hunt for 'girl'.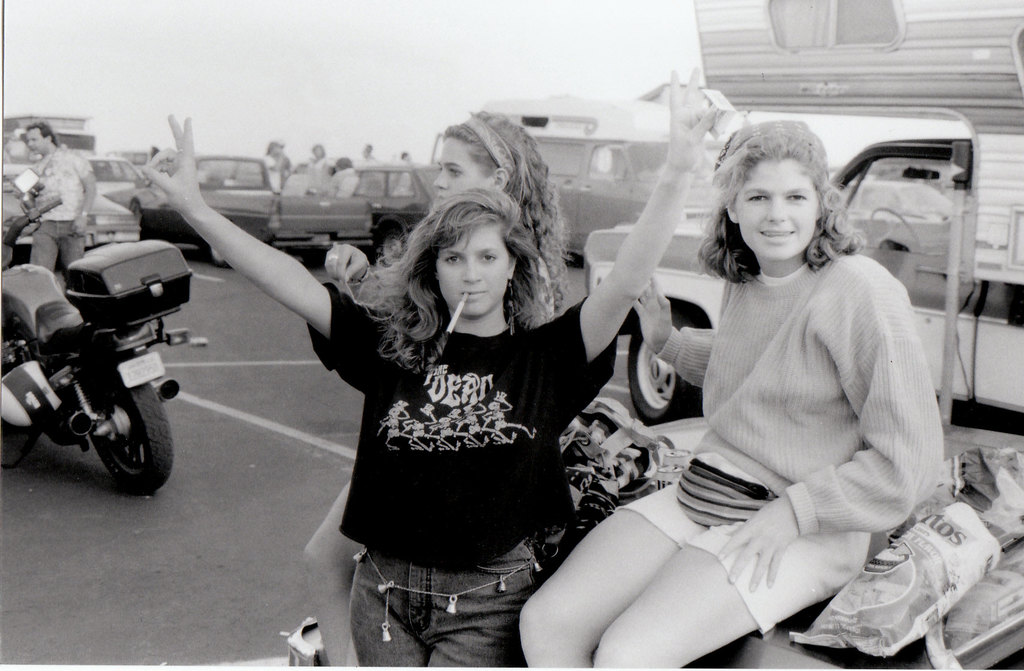
Hunted down at bbox=[147, 70, 717, 668].
